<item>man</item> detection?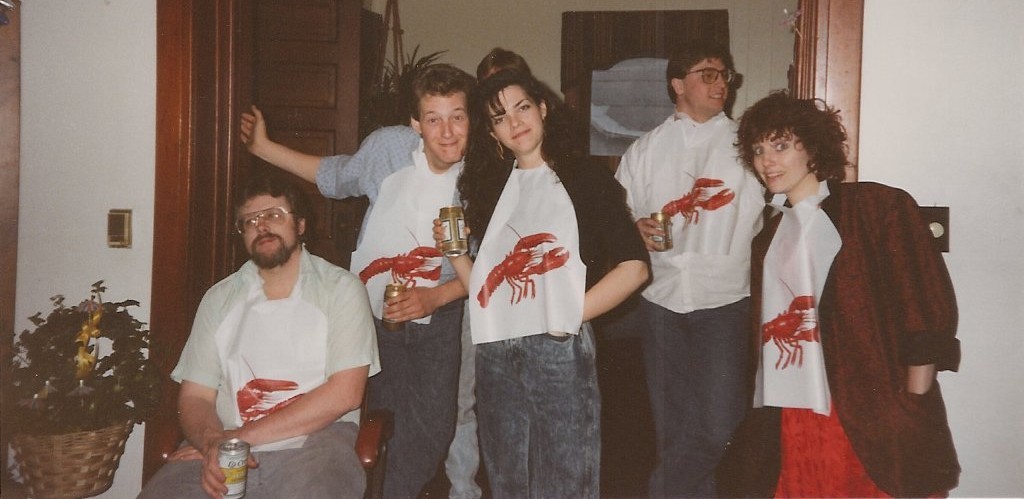
pyautogui.locateOnScreen(138, 176, 386, 498)
